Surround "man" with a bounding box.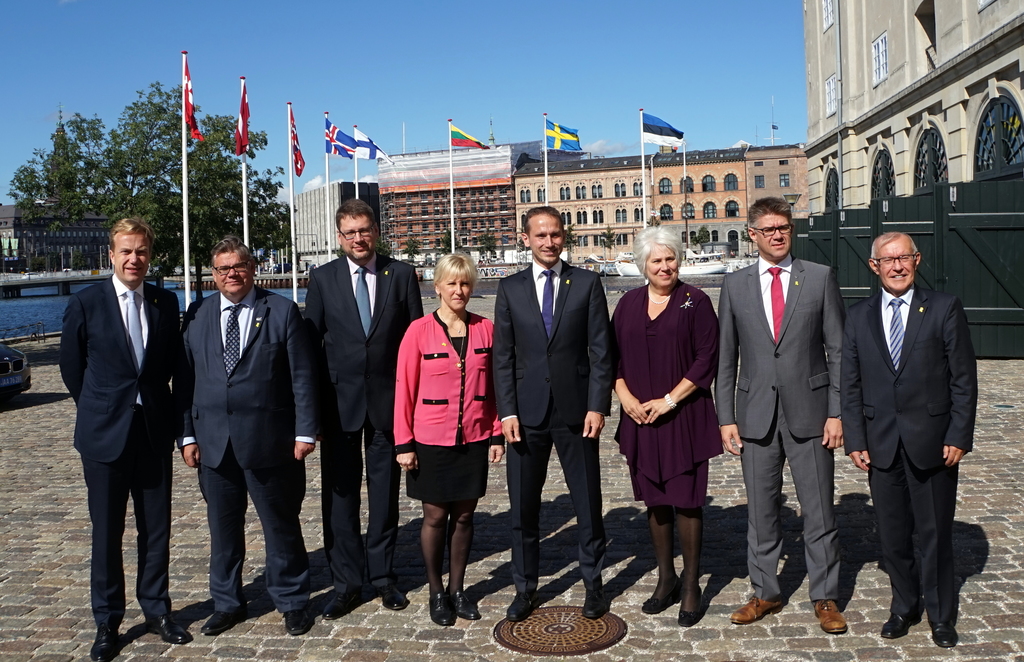
716/197/848/638.
